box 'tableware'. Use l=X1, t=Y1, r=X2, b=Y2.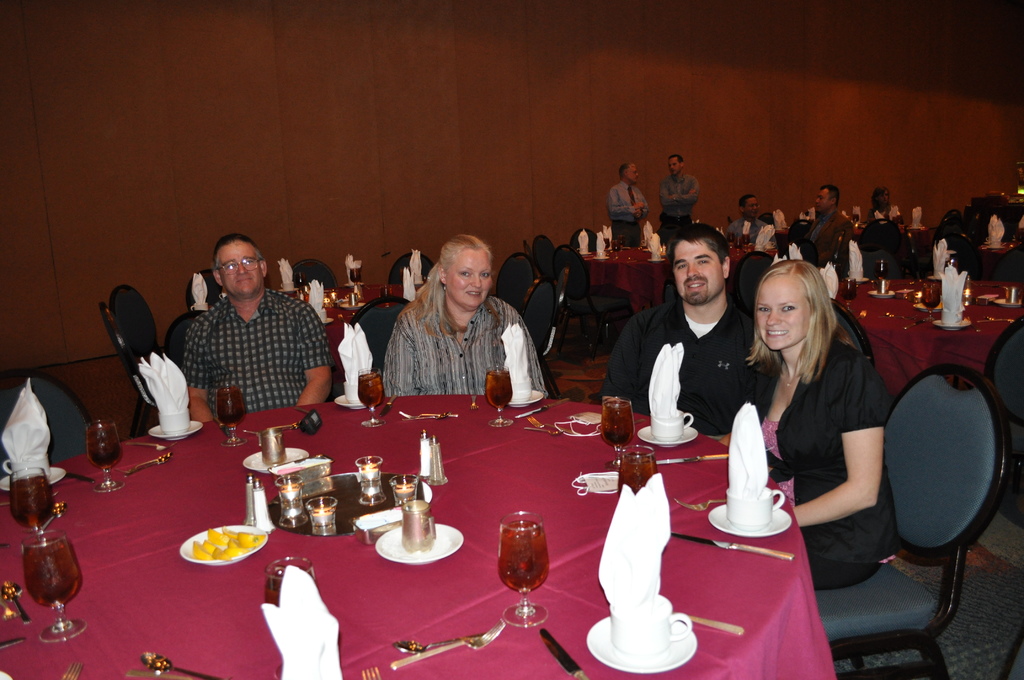
l=266, t=554, r=318, b=606.
